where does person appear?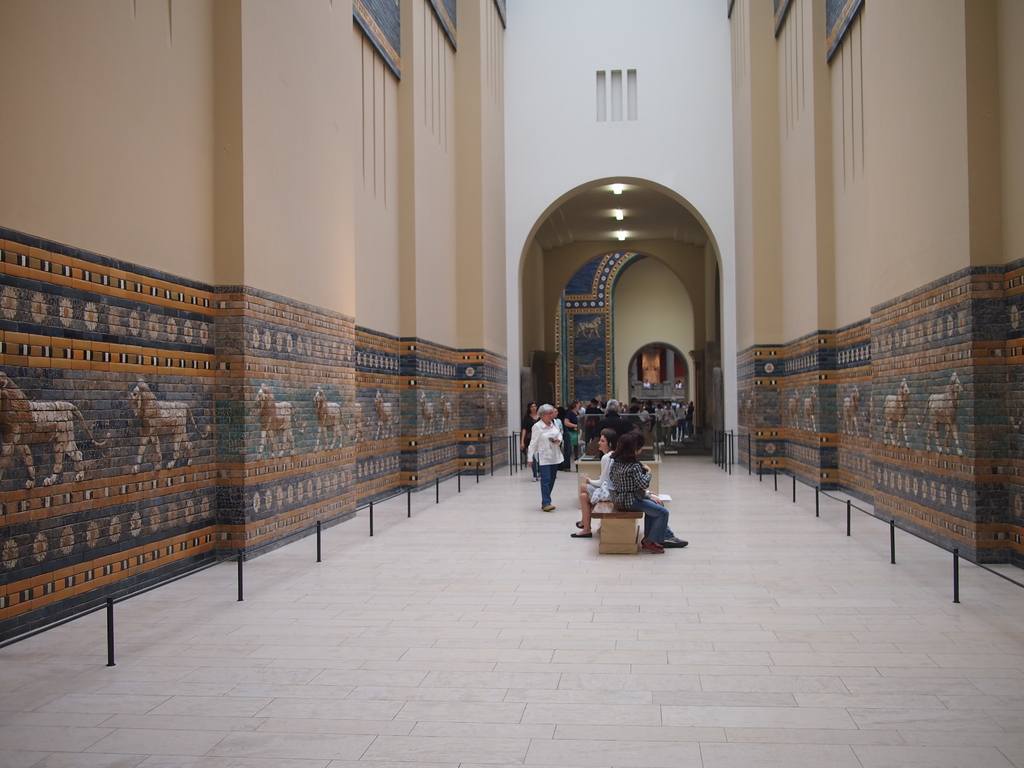
Appears at [563,401,579,469].
